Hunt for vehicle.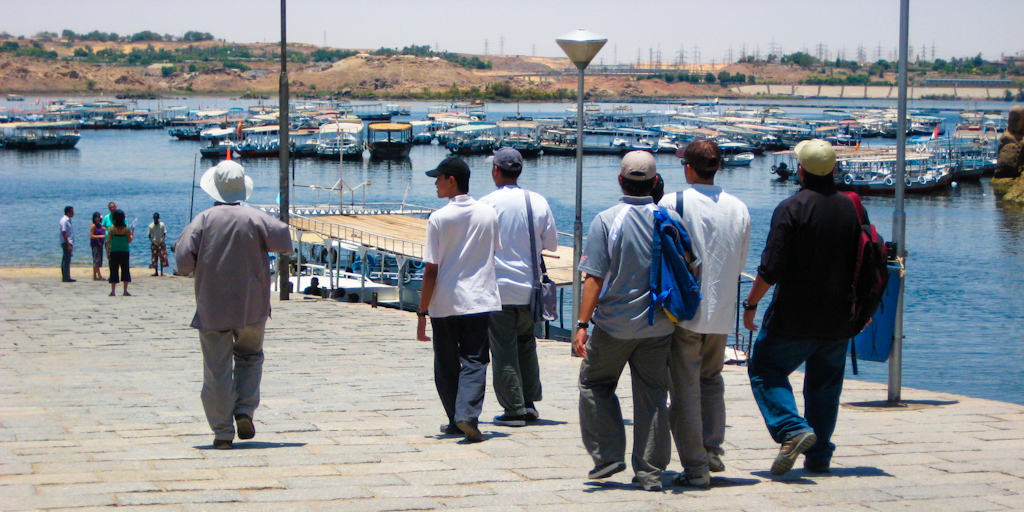
Hunted down at x1=230, y1=192, x2=602, y2=325.
